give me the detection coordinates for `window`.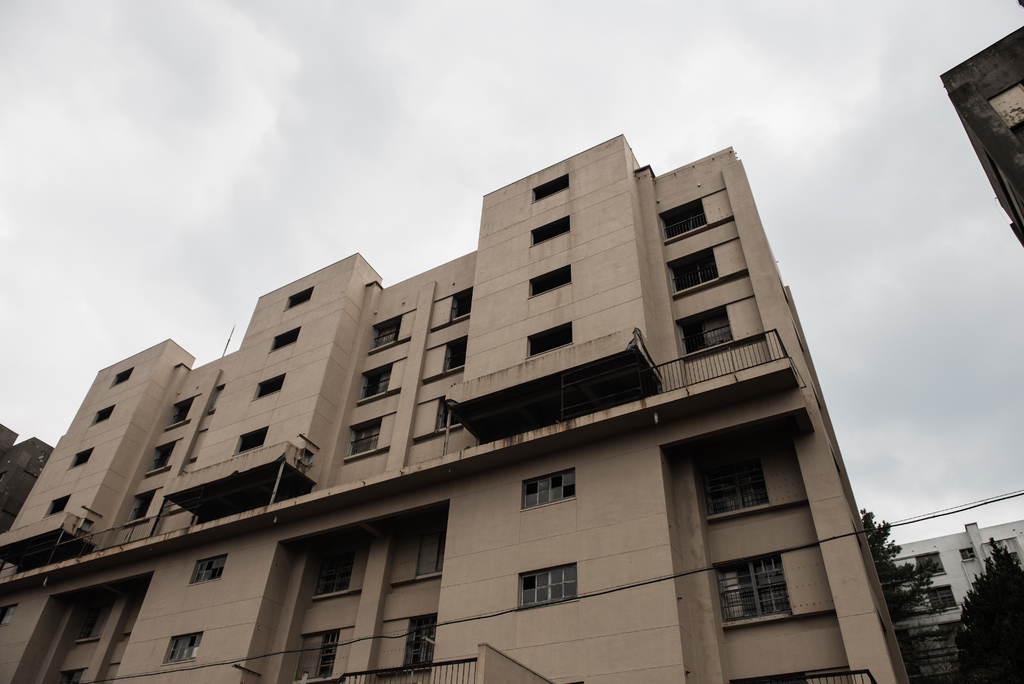
select_region(520, 208, 582, 254).
